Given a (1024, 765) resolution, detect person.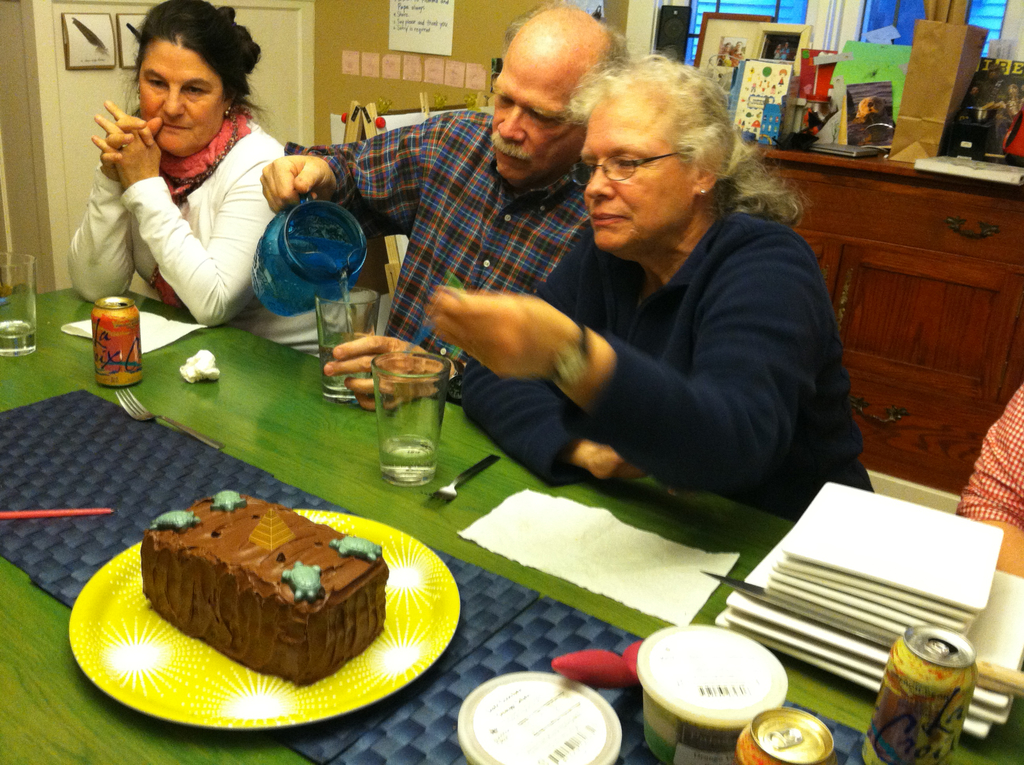
[70,0,326,371].
